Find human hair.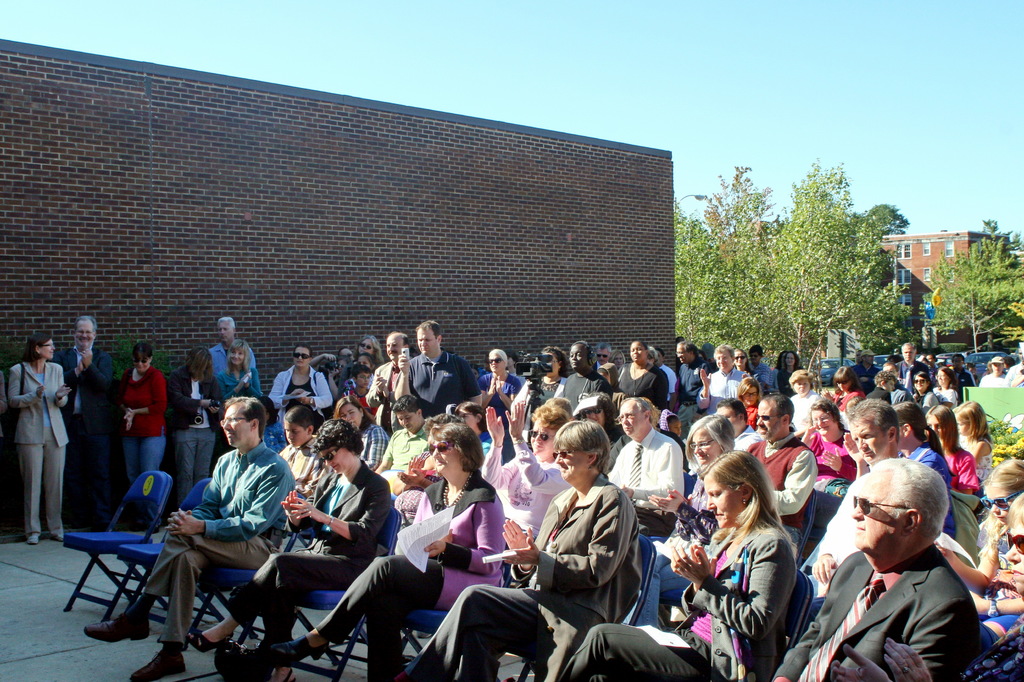
188,345,212,372.
